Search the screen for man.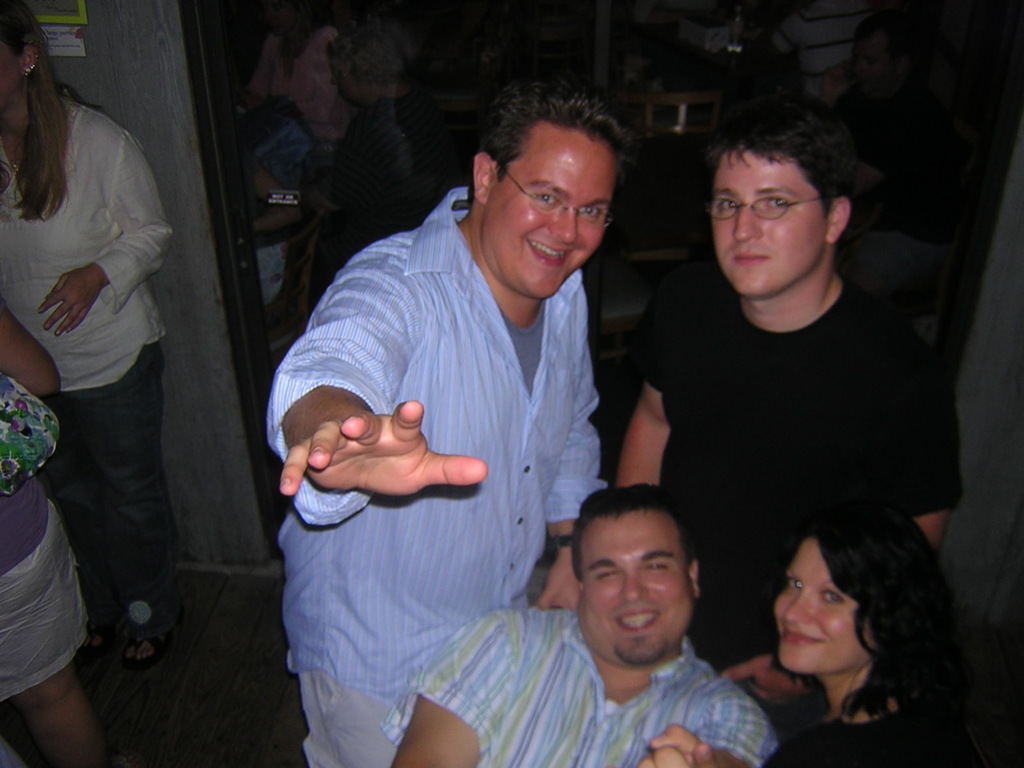
Found at bbox=[378, 490, 778, 767].
